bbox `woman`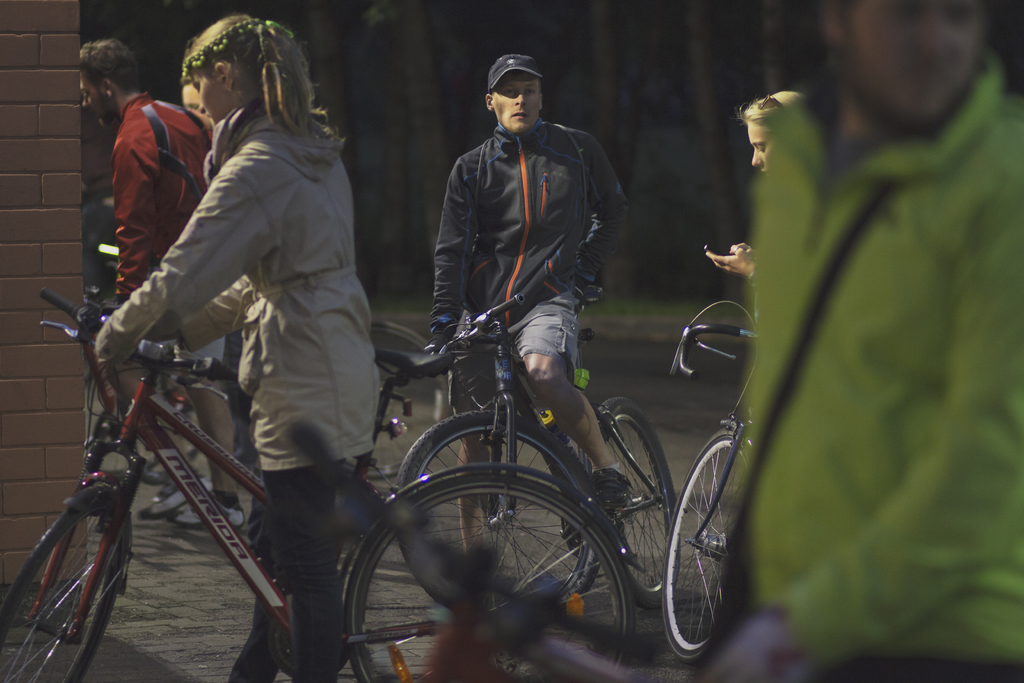
<box>698,86,813,293</box>
